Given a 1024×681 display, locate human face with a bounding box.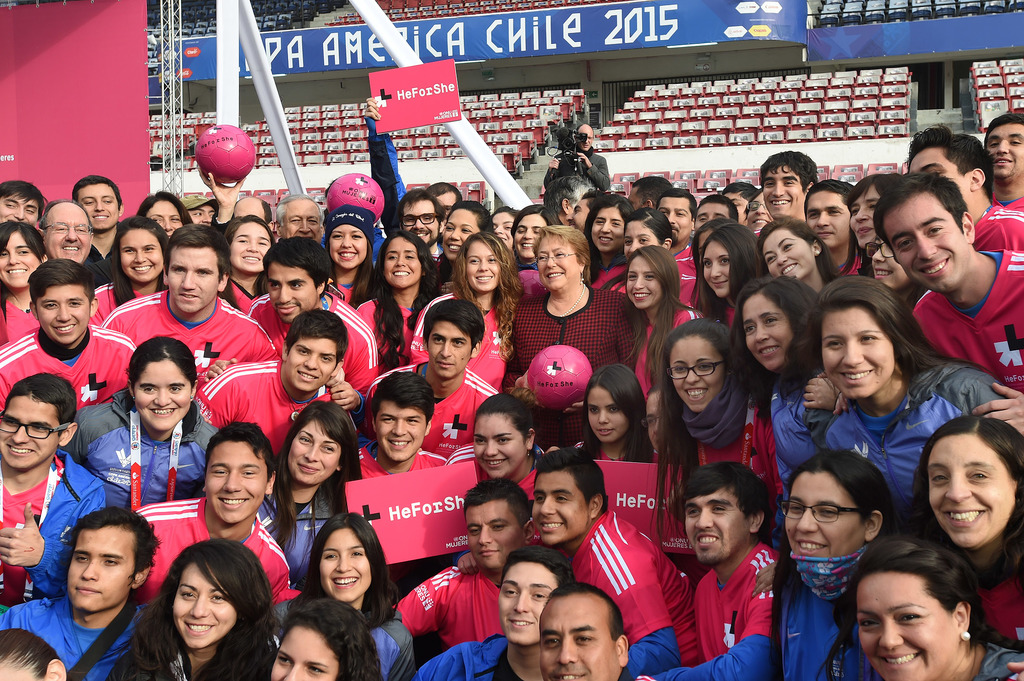
Located: <bbox>383, 235, 422, 291</bbox>.
